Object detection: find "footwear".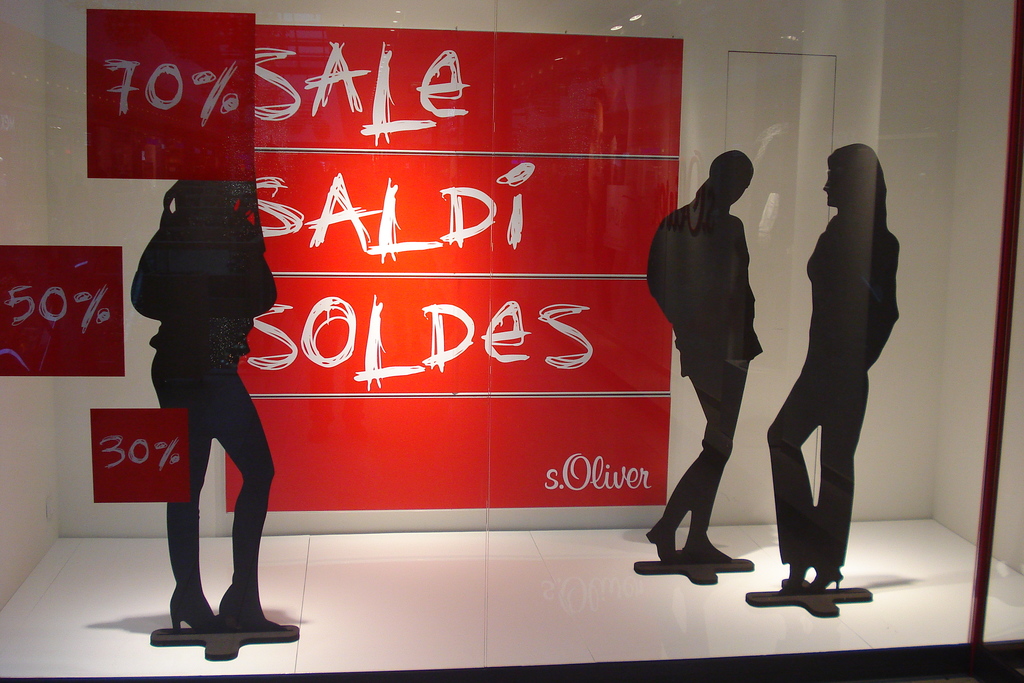
Rect(650, 521, 682, 561).
